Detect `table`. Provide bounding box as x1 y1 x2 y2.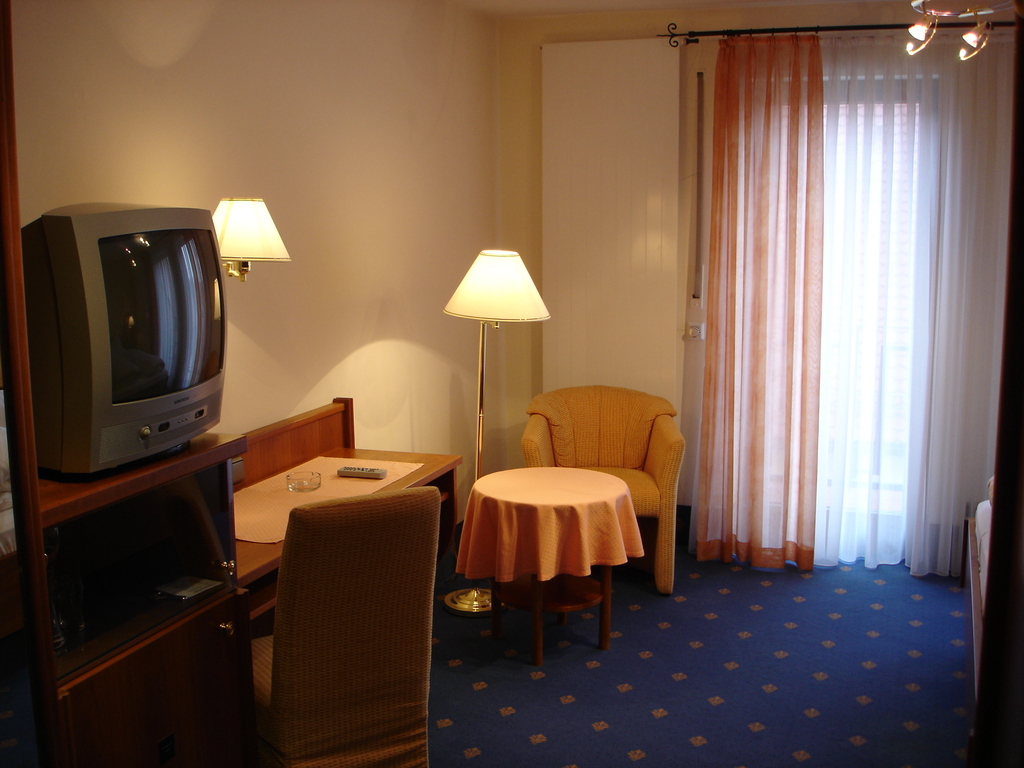
445 447 646 649.
